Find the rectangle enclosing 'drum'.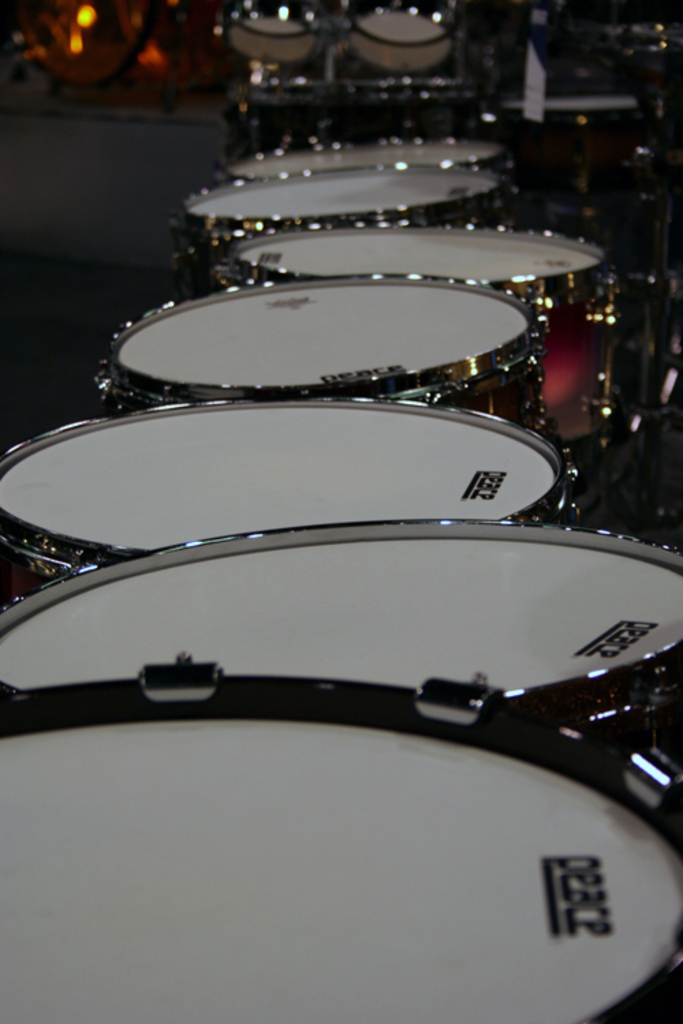
bbox=[93, 268, 559, 448].
